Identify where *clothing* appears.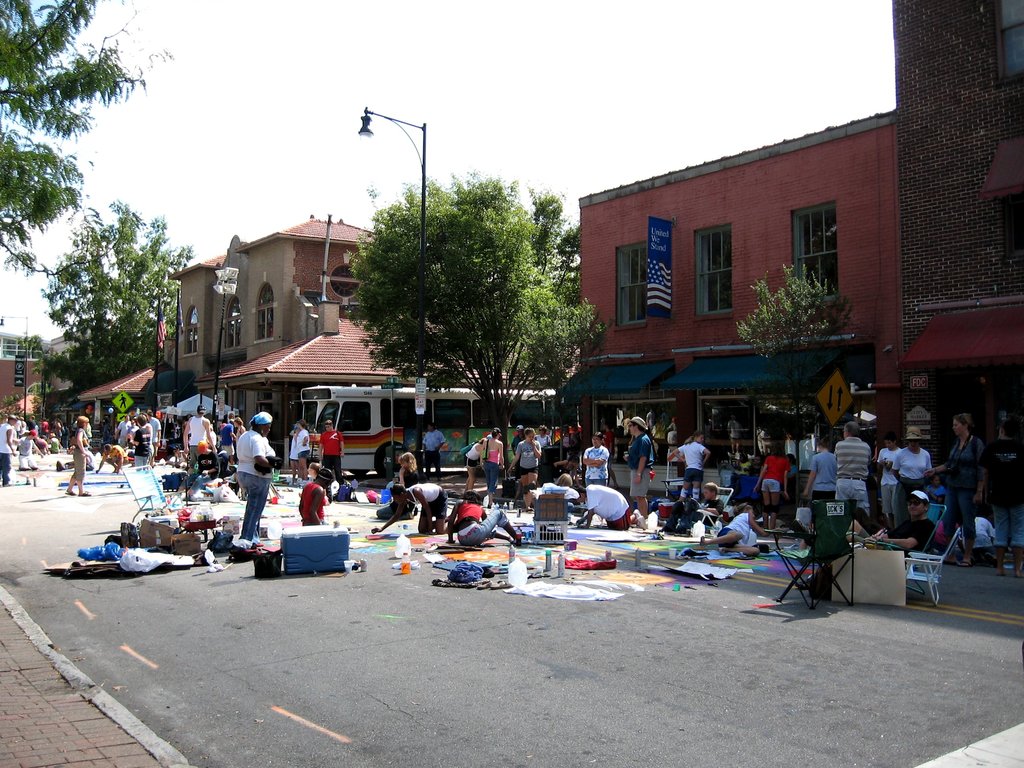
Appears at x1=808, y1=449, x2=838, y2=500.
